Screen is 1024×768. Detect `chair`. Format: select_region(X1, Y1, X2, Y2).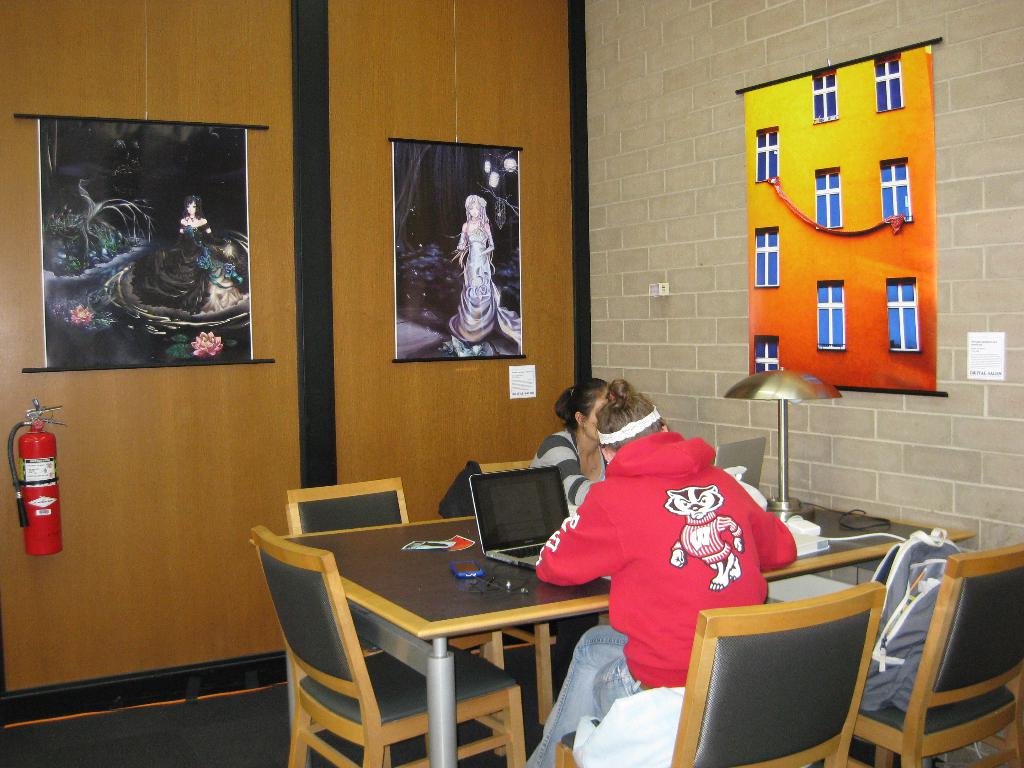
select_region(554, 582, 886, 767).
